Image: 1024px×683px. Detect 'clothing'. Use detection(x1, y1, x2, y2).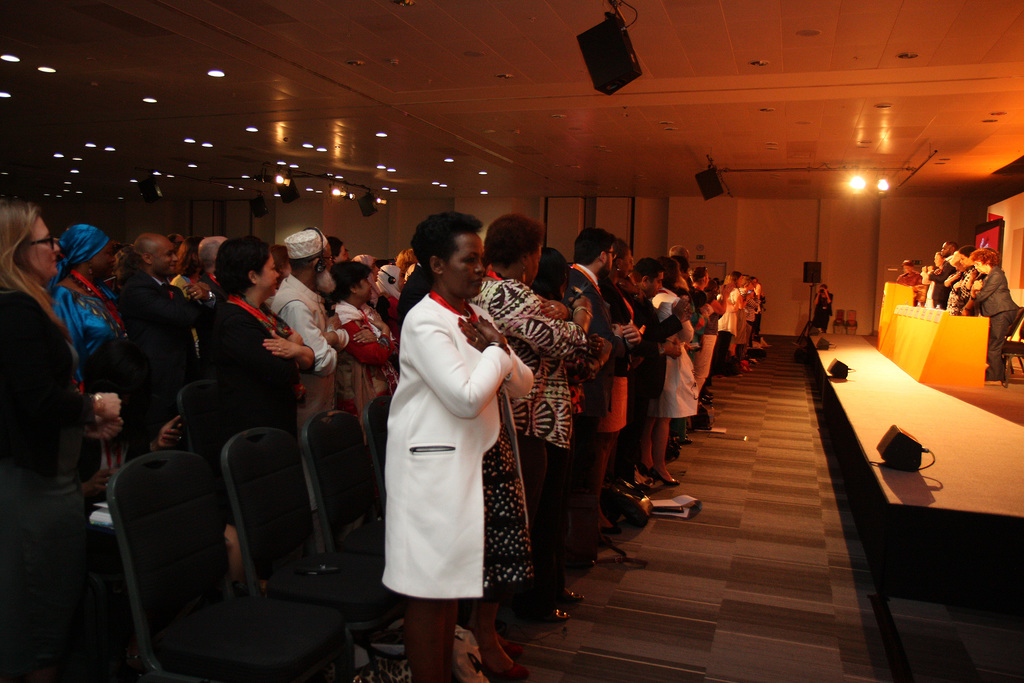
detection(647, 293, 706, 414).
